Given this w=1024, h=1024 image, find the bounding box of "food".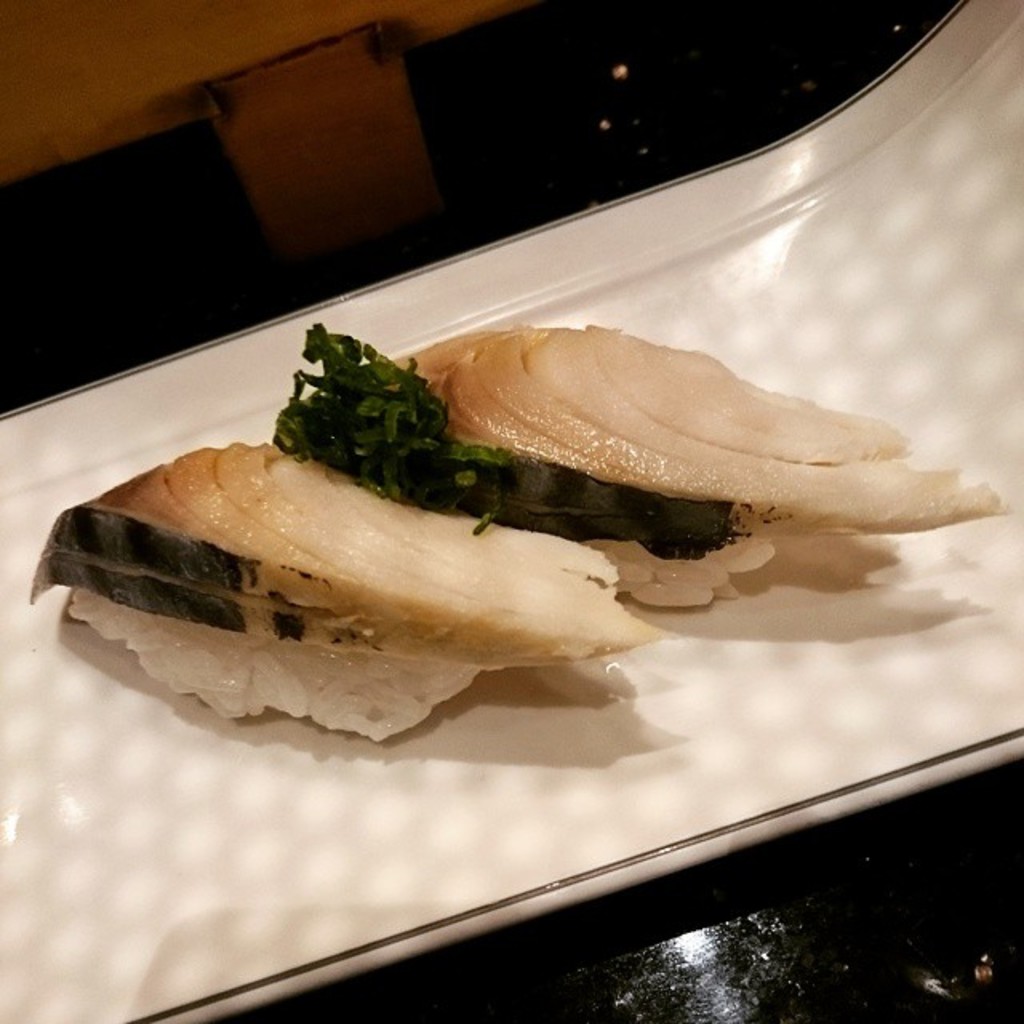
54, 304, 920, 731.
